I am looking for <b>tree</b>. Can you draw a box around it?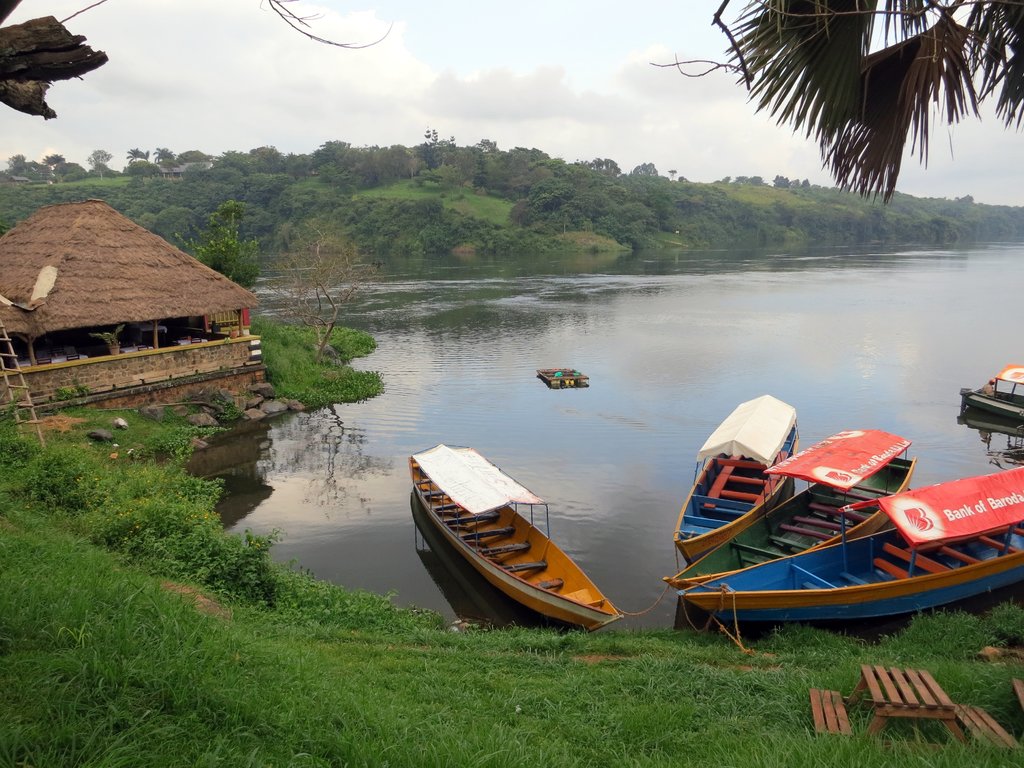
Sure, the bounding box is left=273, top=234, right=372, bottom=353.
